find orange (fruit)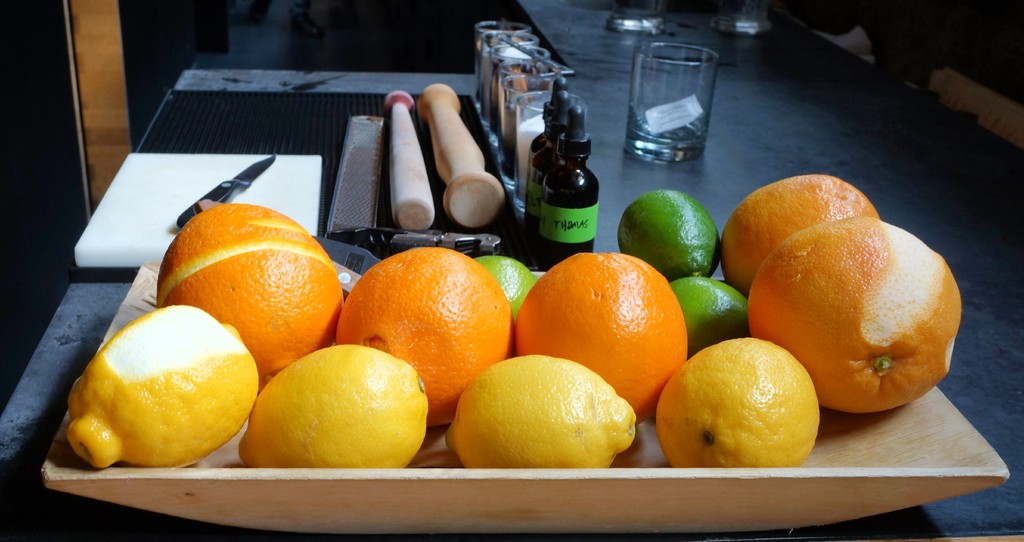
rect(334, 242, 515, 438)
